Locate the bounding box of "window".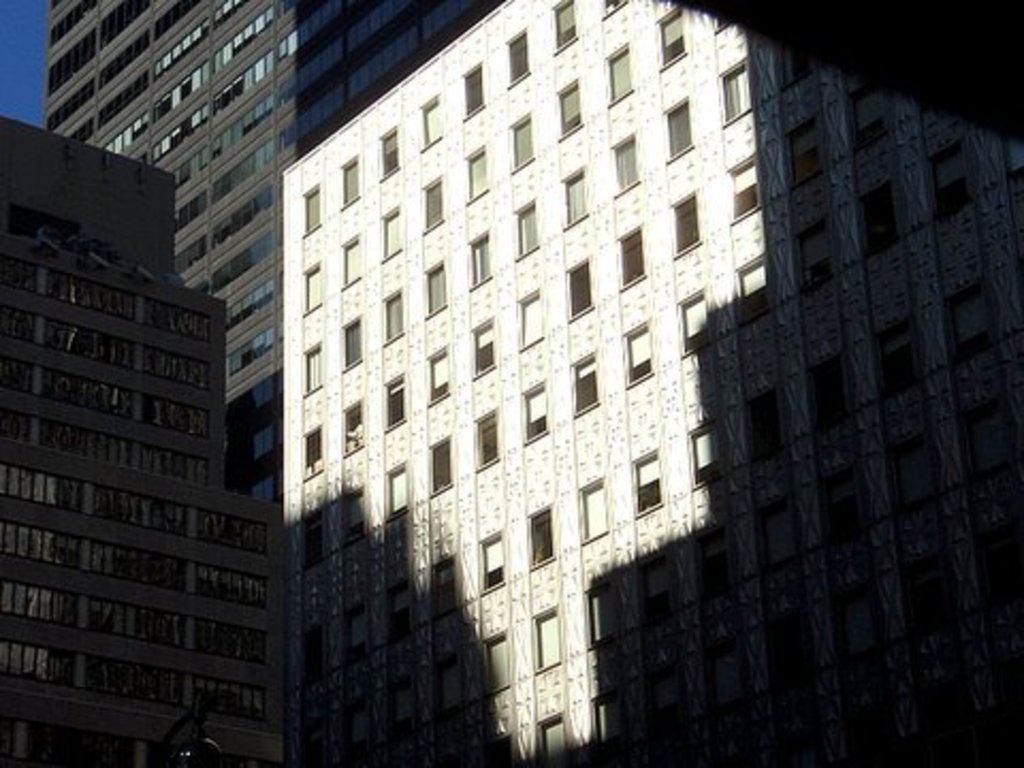
Bounding box: BBox(480, 636, 506, 700).
